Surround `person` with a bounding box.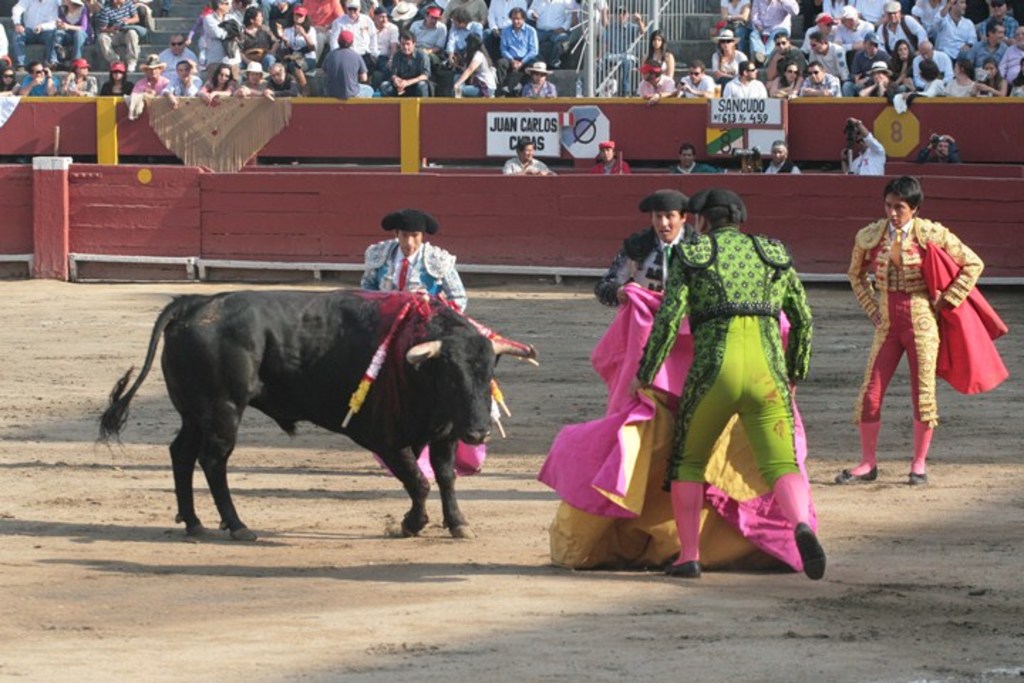
Rect(841, 115, 883, 175).
